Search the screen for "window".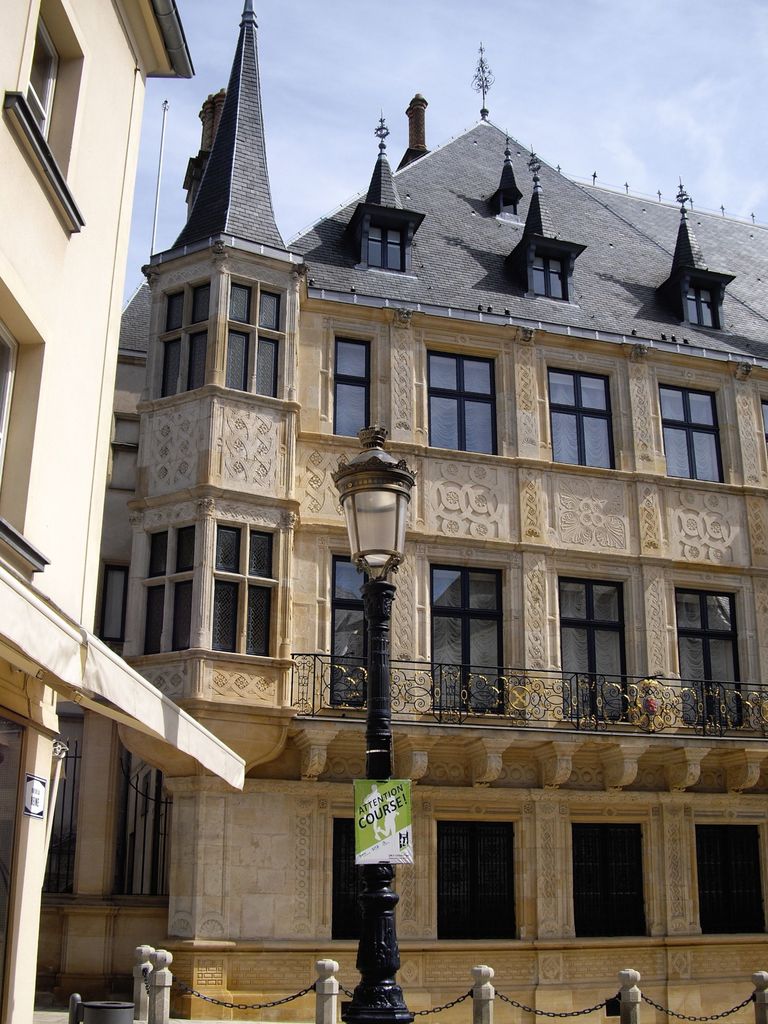
Found at [680,589,739,631].
